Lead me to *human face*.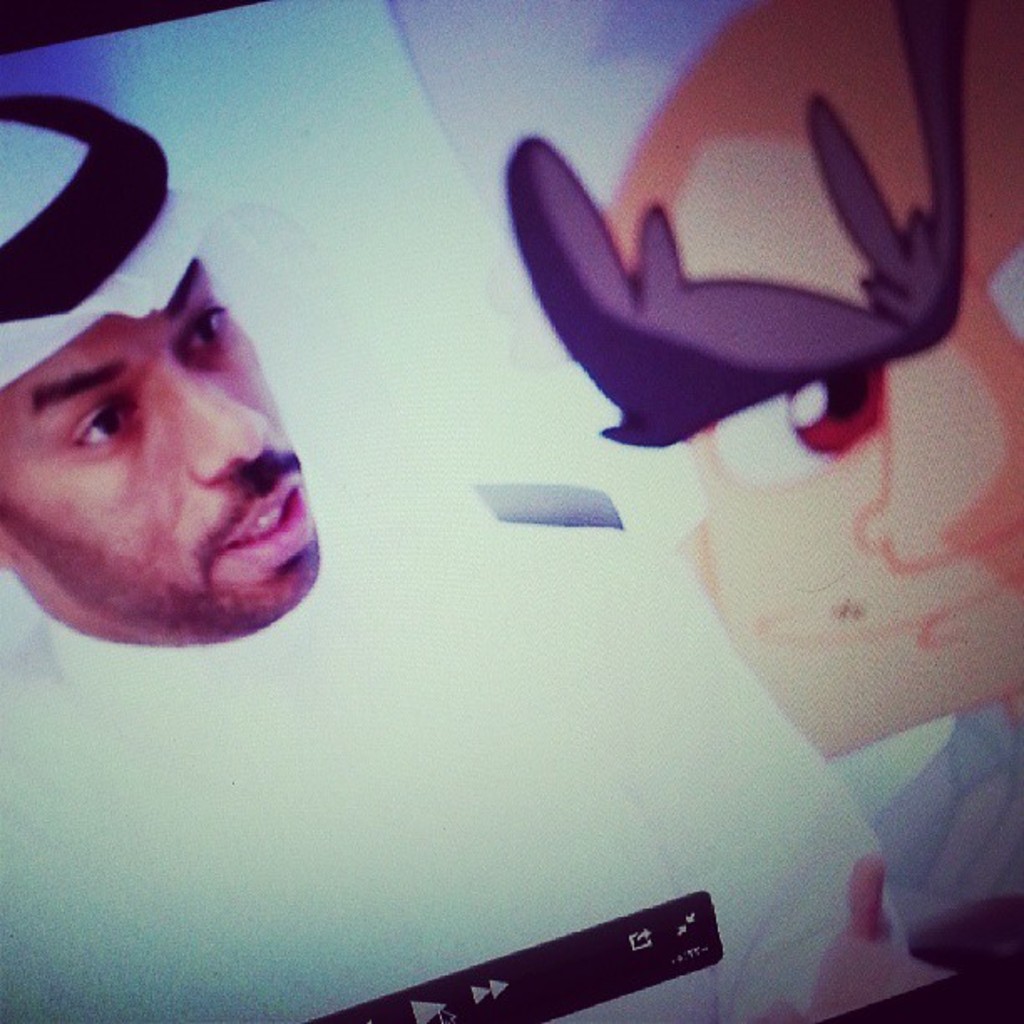
Lead to x1=599 y1=0 x2=1022 y2=708.
